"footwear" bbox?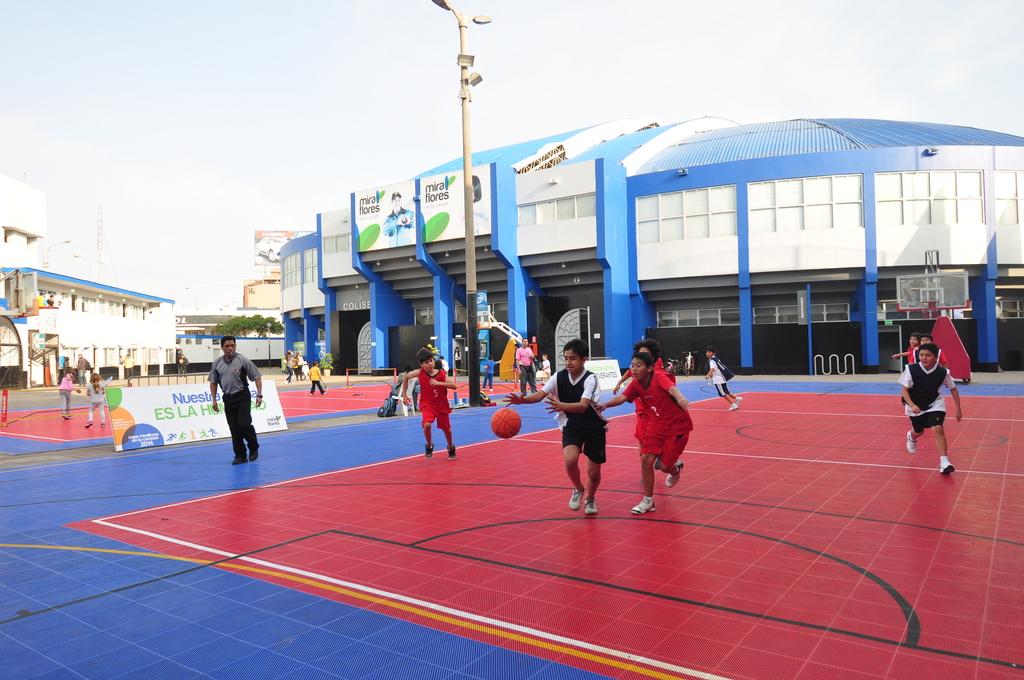
<box>321,389,328,396</box>
